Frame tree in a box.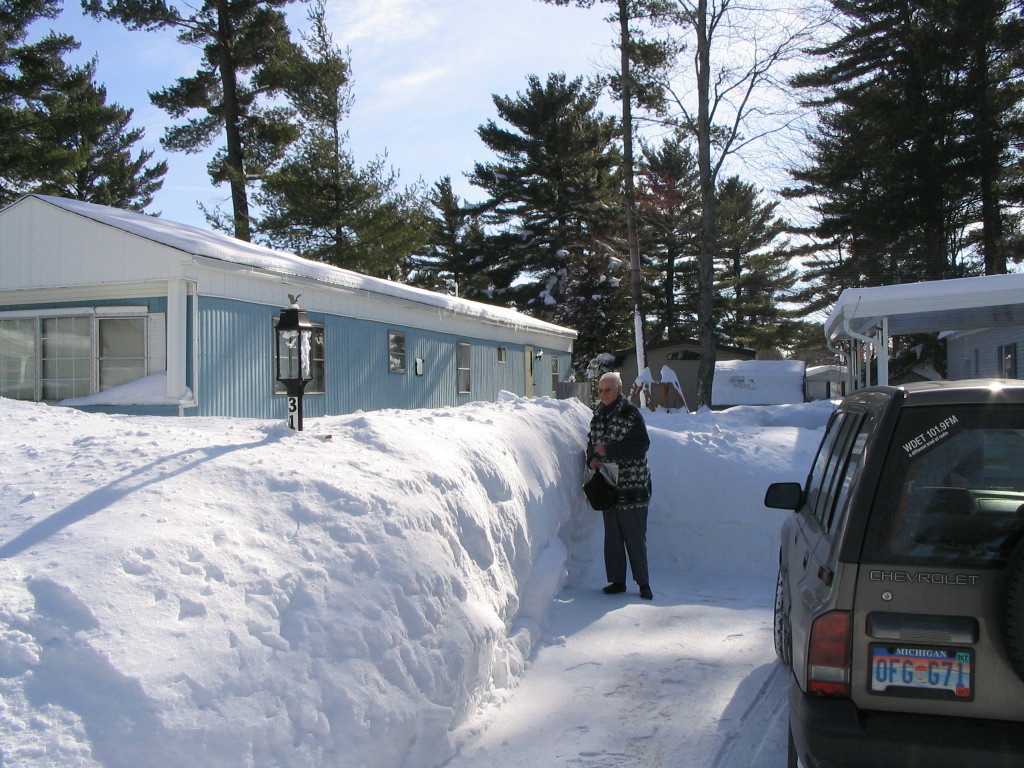
202:0:437:280.
